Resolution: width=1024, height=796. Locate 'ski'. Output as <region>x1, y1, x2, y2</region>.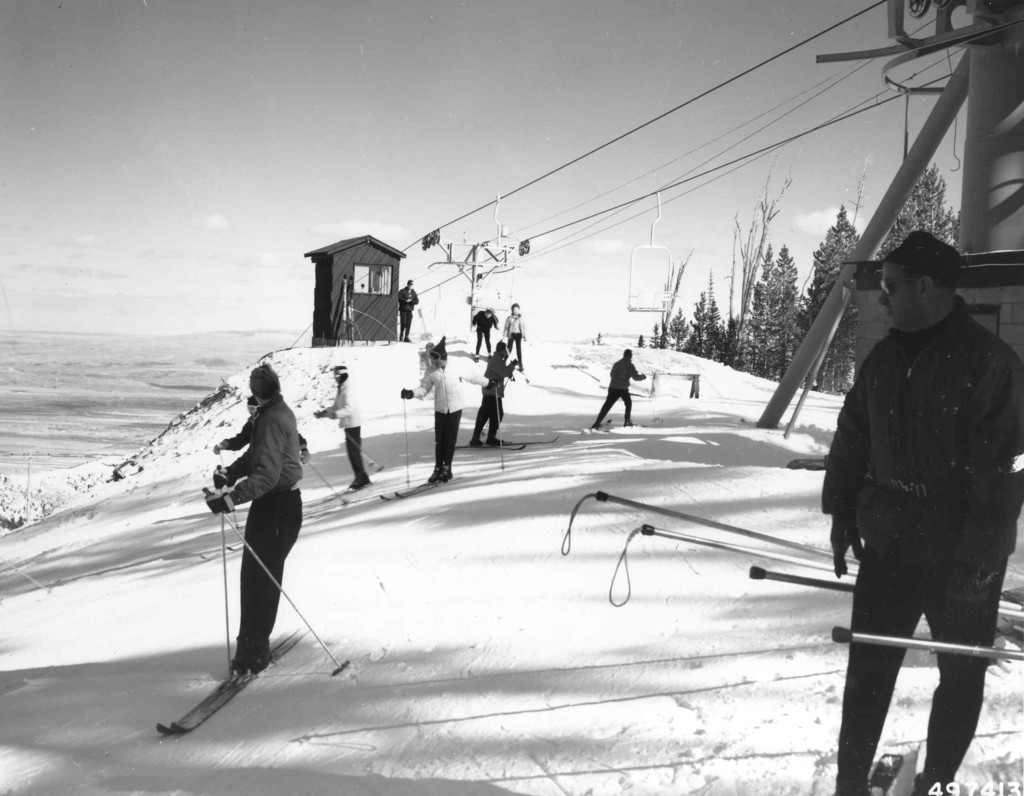
<region>379, 488, 391, 502</region>.
